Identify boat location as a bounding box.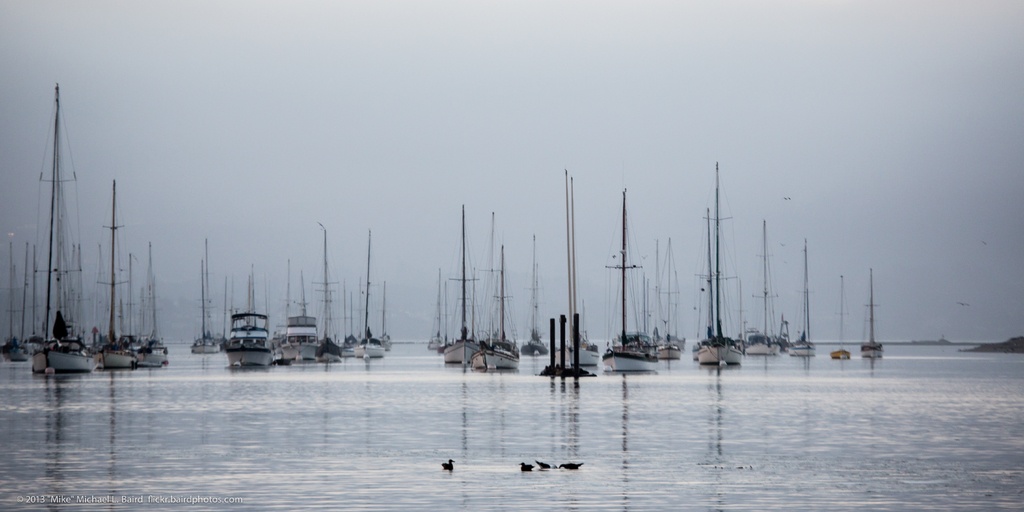
(x1=312, y1=223, x2=338, y2=367).
